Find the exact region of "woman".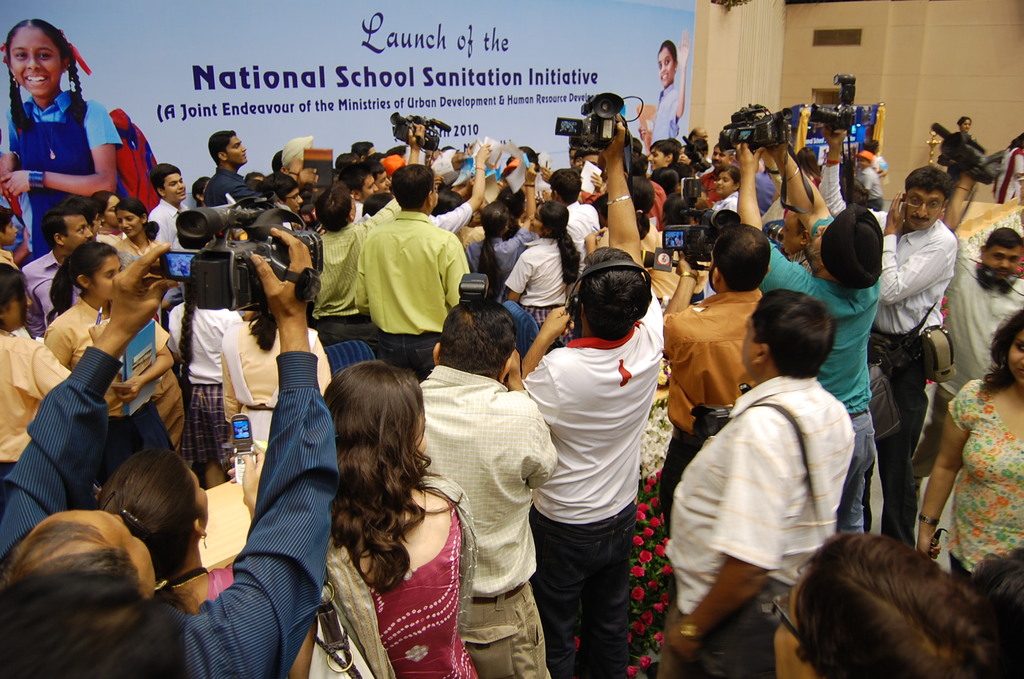
Exact region: [left=83, top=186, right=125, bottom=249].
